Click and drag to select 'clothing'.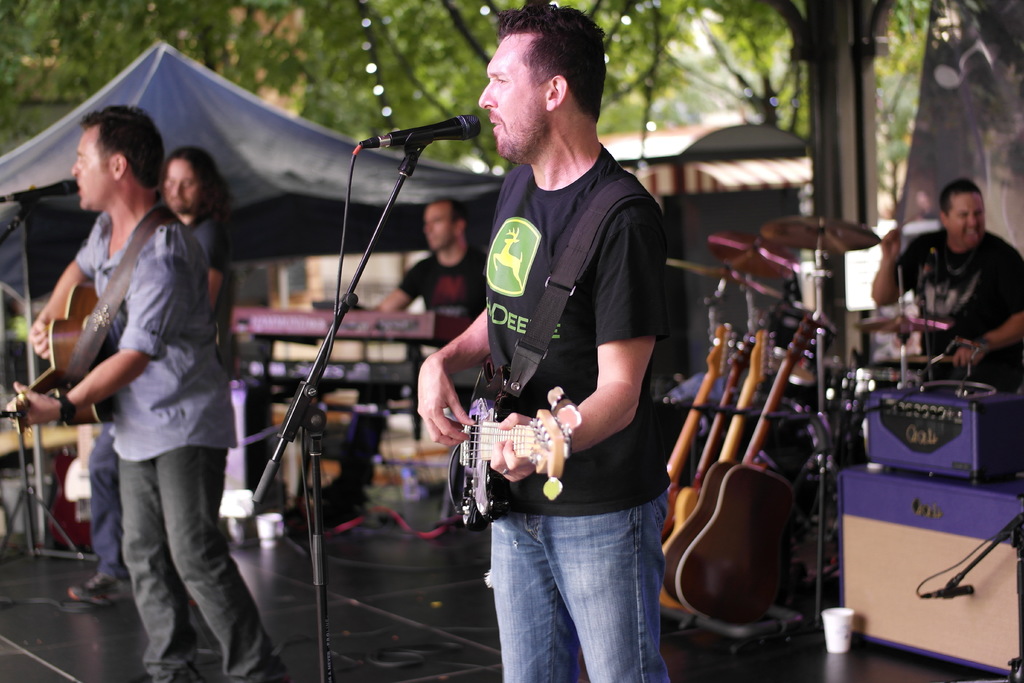
Selection: region(884, 230, 1023, 393).
